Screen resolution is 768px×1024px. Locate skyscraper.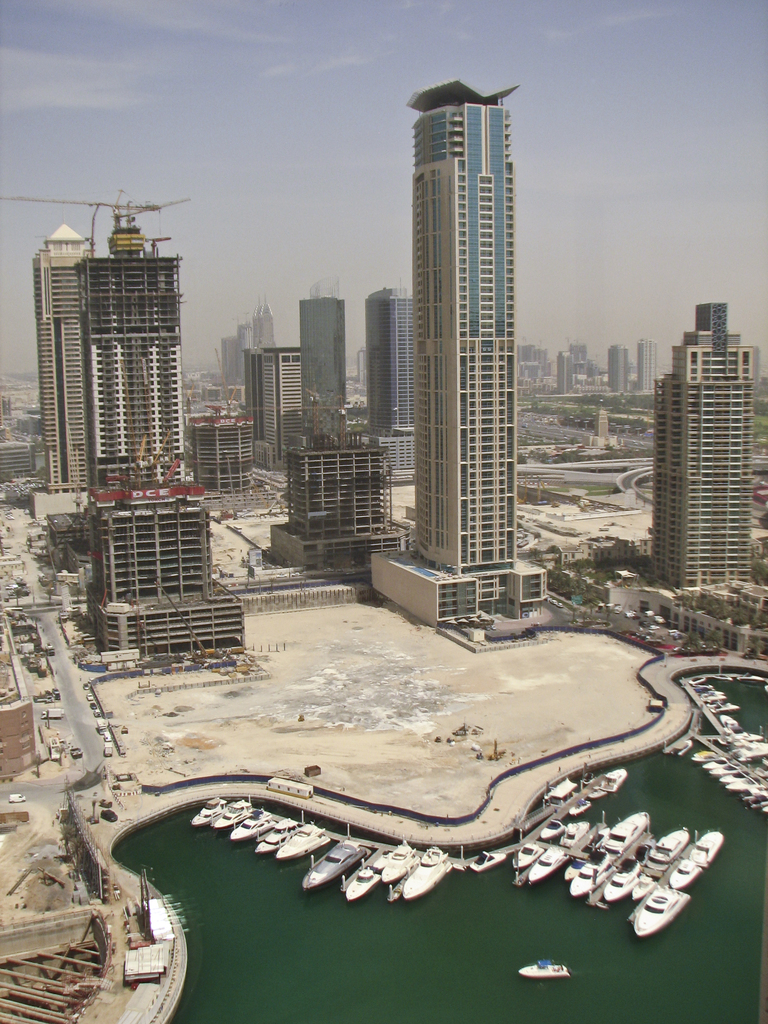
650/301/751/600.
